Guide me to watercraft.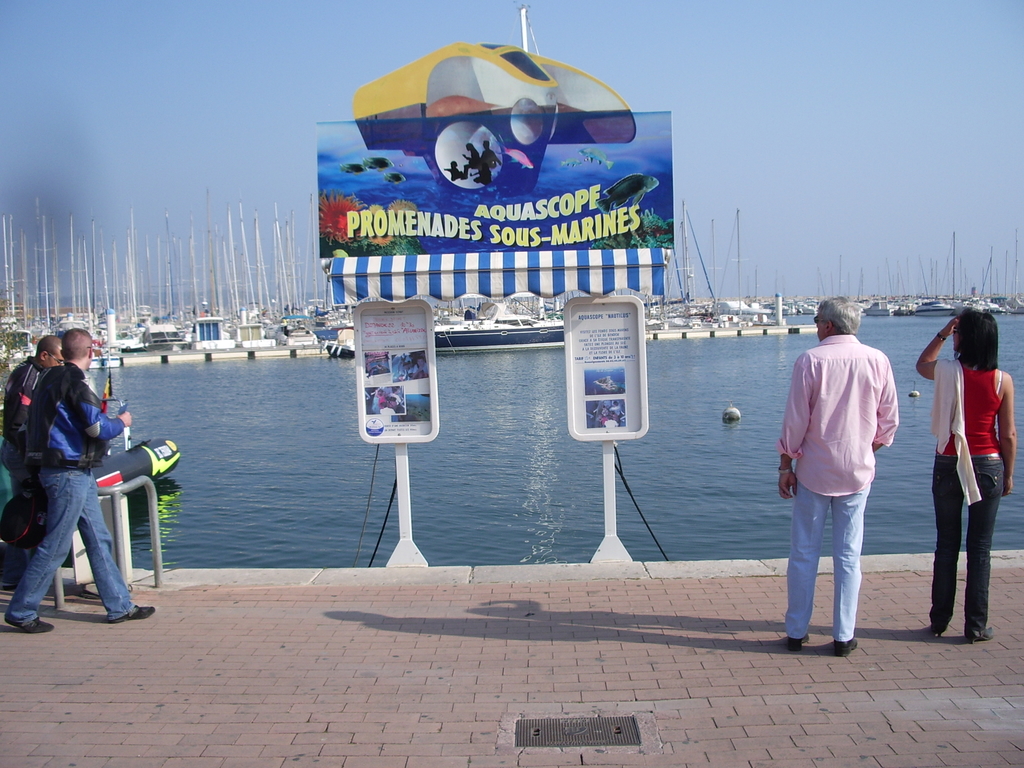
Guidance: select_region(189, 312, 232, 351).
